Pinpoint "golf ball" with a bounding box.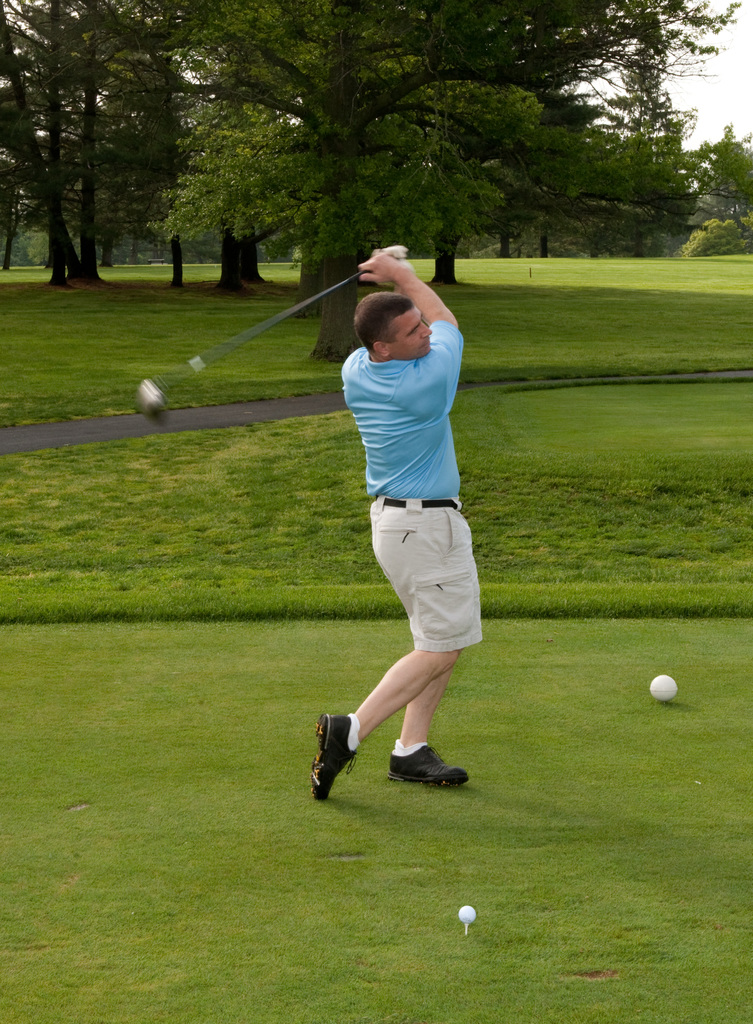
{"x1": 457, "y1": 908, "x2": 476, "y2": 927}.
